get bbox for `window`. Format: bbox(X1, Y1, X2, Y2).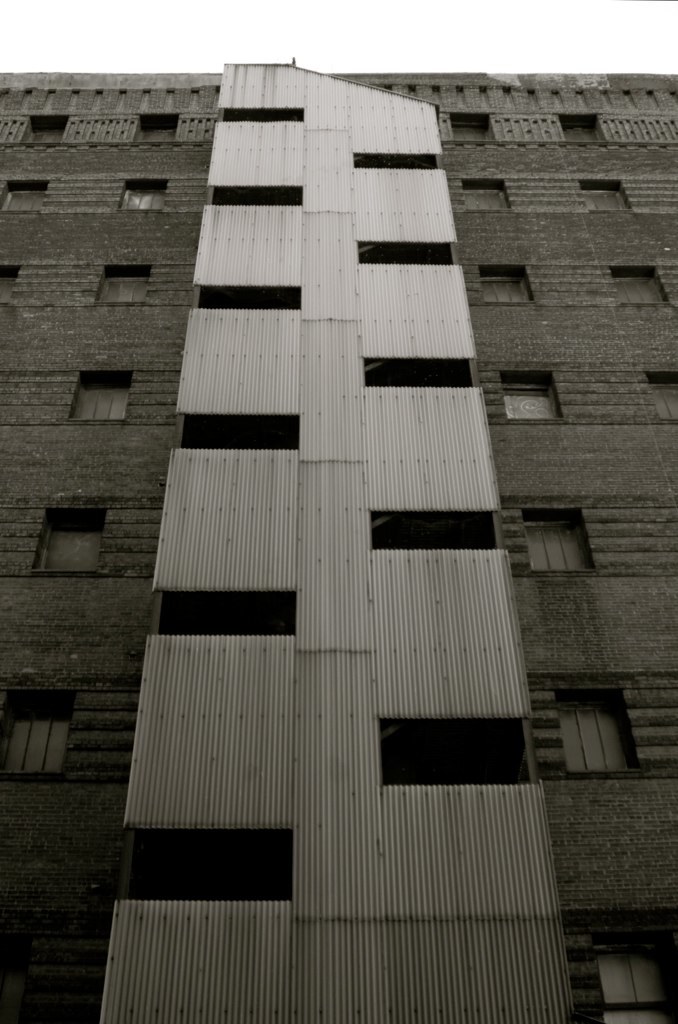
bbox(97, 267, 143, 302).
